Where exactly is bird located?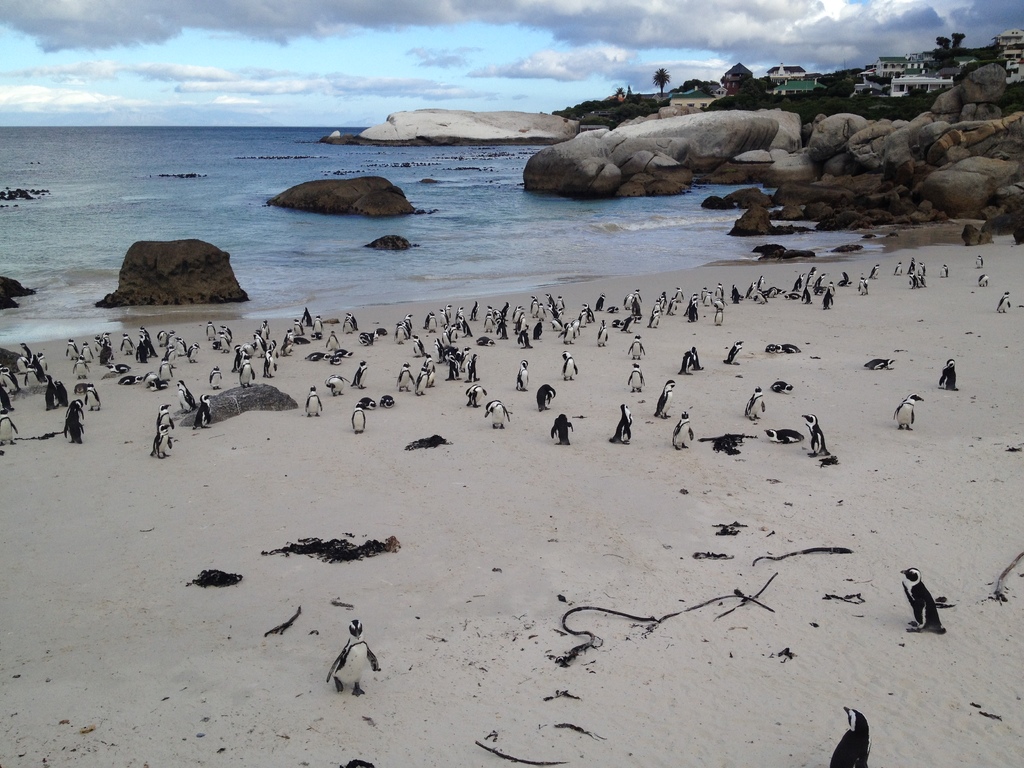
Its bounding box is box=[559, 351, 578, 379].
